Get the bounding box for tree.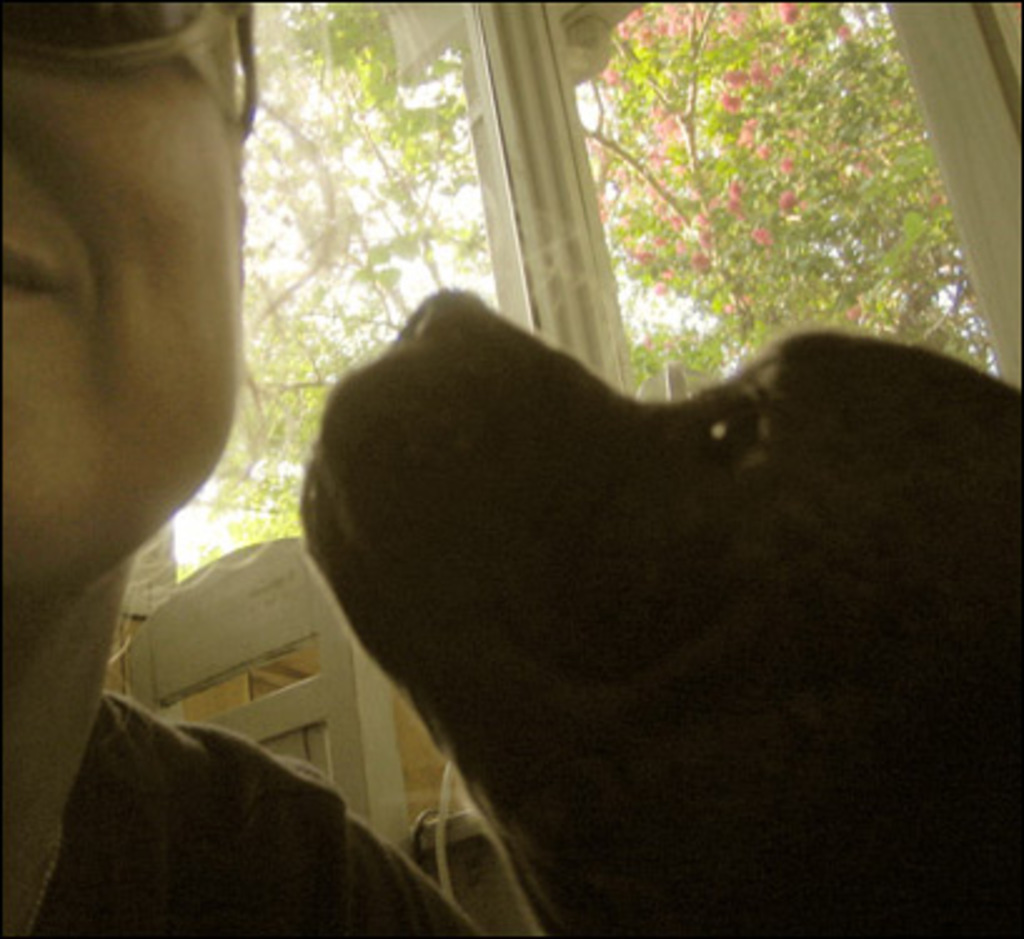
l=175, t=0, r=994, b=586.
